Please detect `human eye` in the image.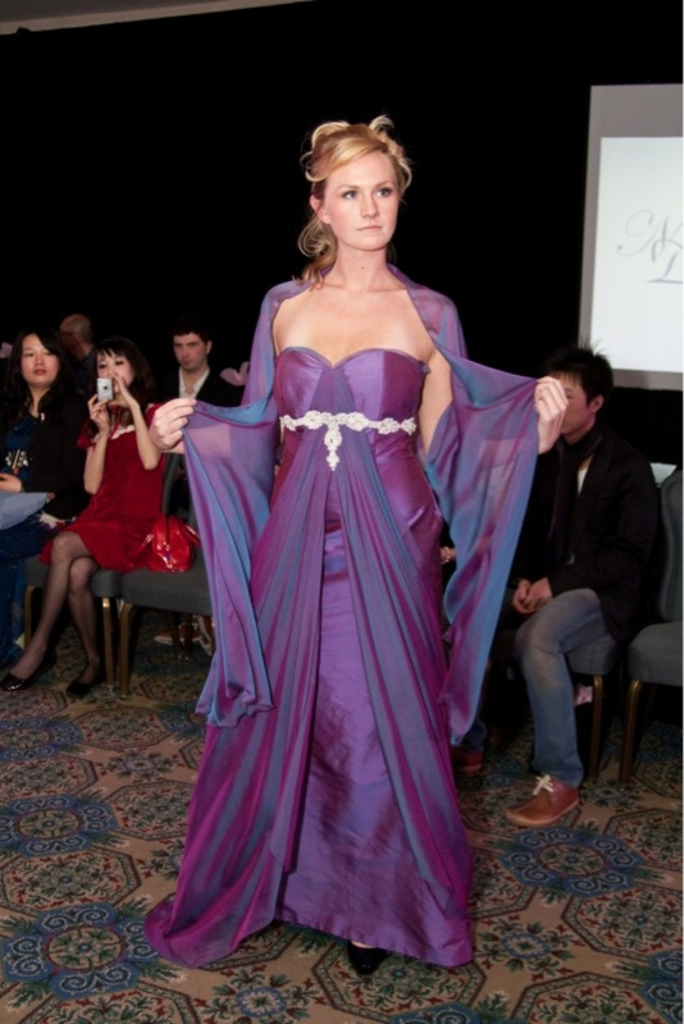
box=[44, 348, 53, 361].
